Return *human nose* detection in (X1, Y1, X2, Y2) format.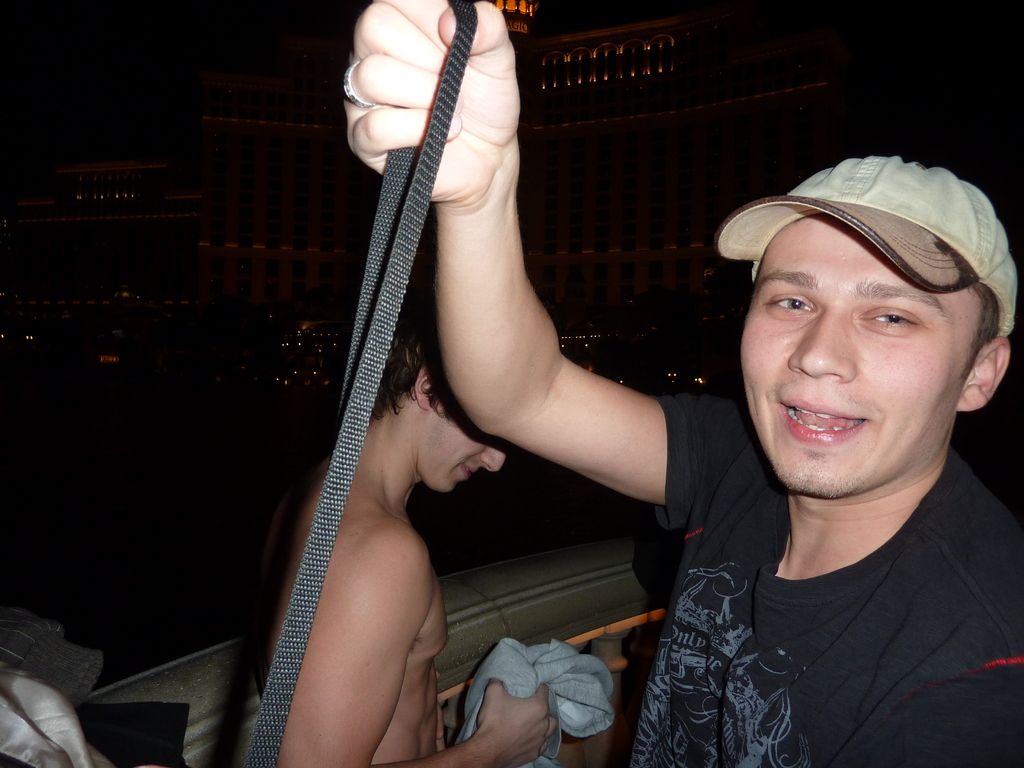
(477, 444, 509, 478).
